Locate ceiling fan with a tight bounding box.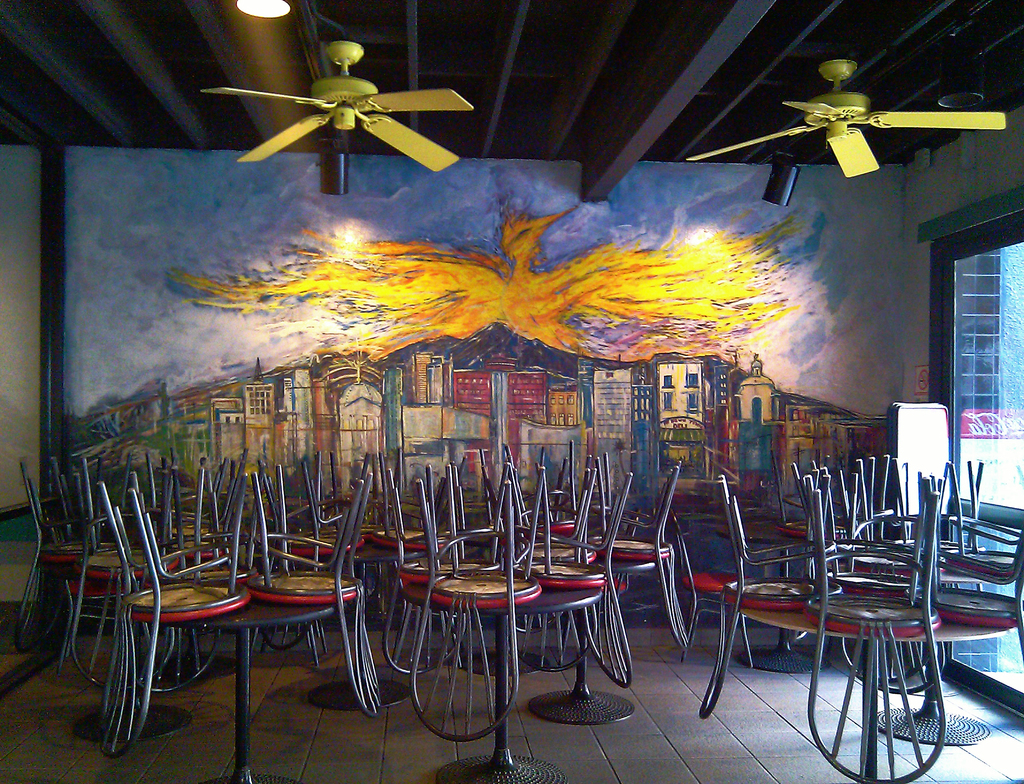
l=685, t=56, r=1005, b=184.
